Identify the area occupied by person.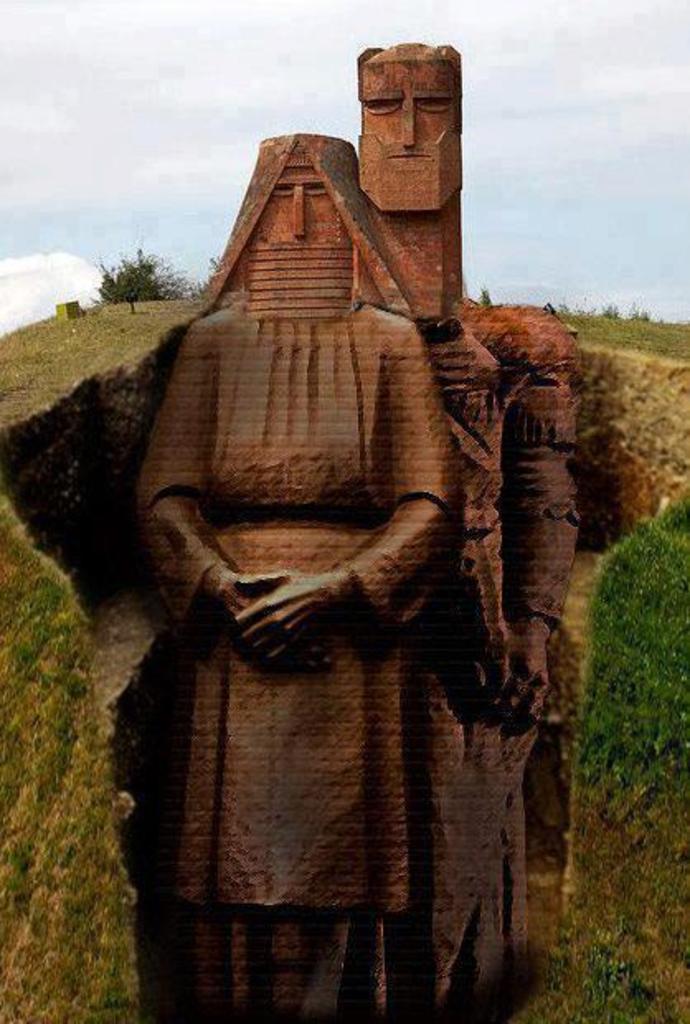
Area: 353/36/588/1014.
